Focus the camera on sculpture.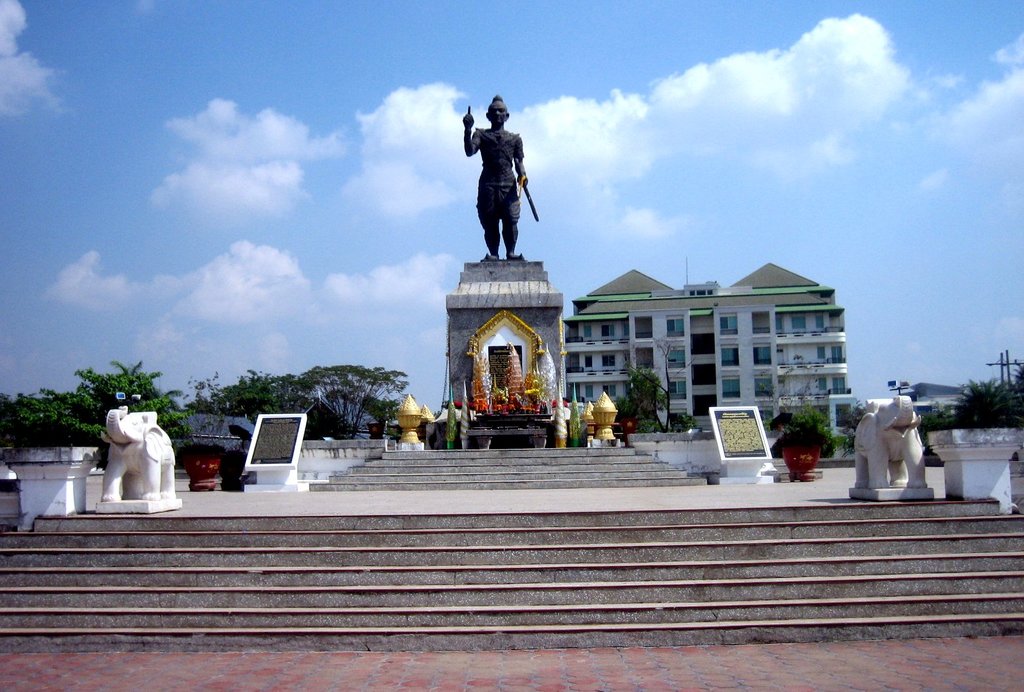
Focus region: left=396, top=393, right=424, bottom=442.
